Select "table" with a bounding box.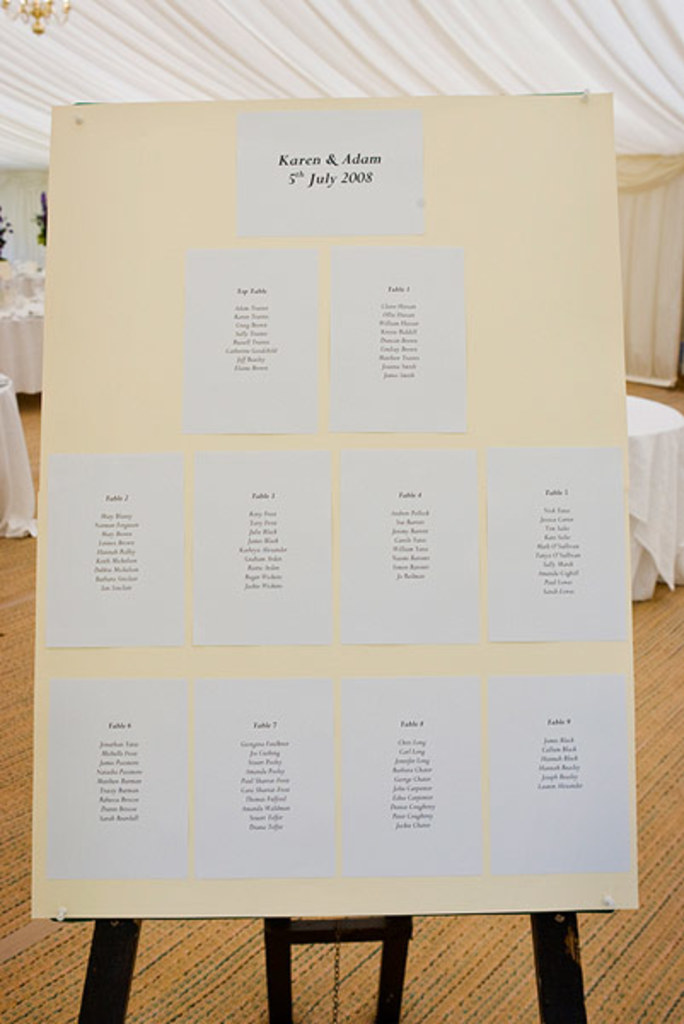
l=621, t=393, r=682, b=611.
